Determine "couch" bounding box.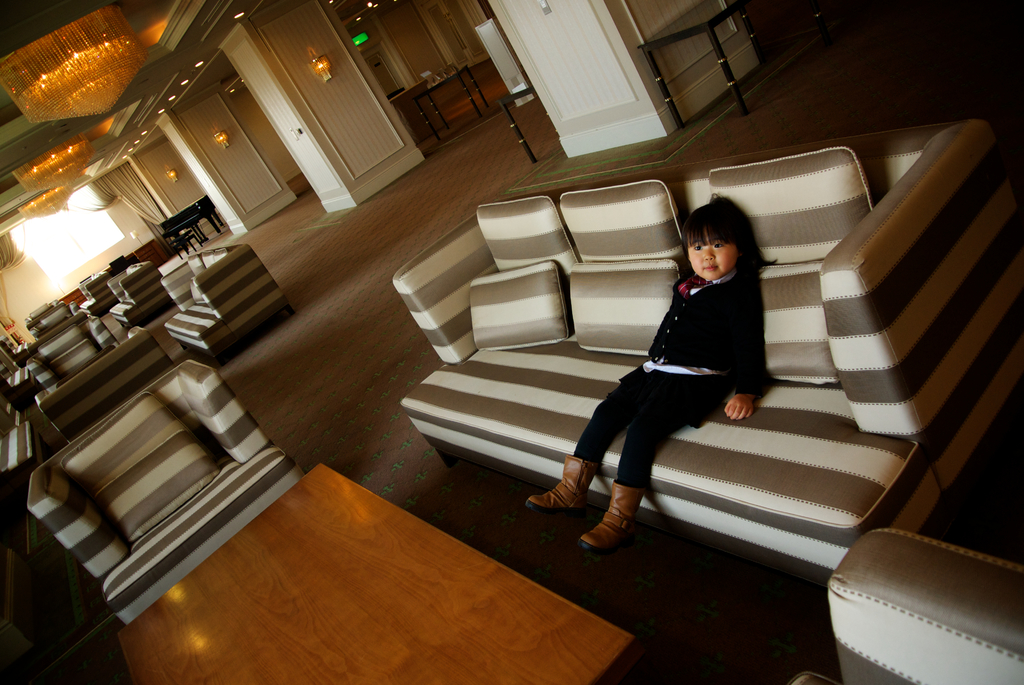
Determined: {"x1": 157, "y1": 241, "x2": 293, "y2": 371}.
